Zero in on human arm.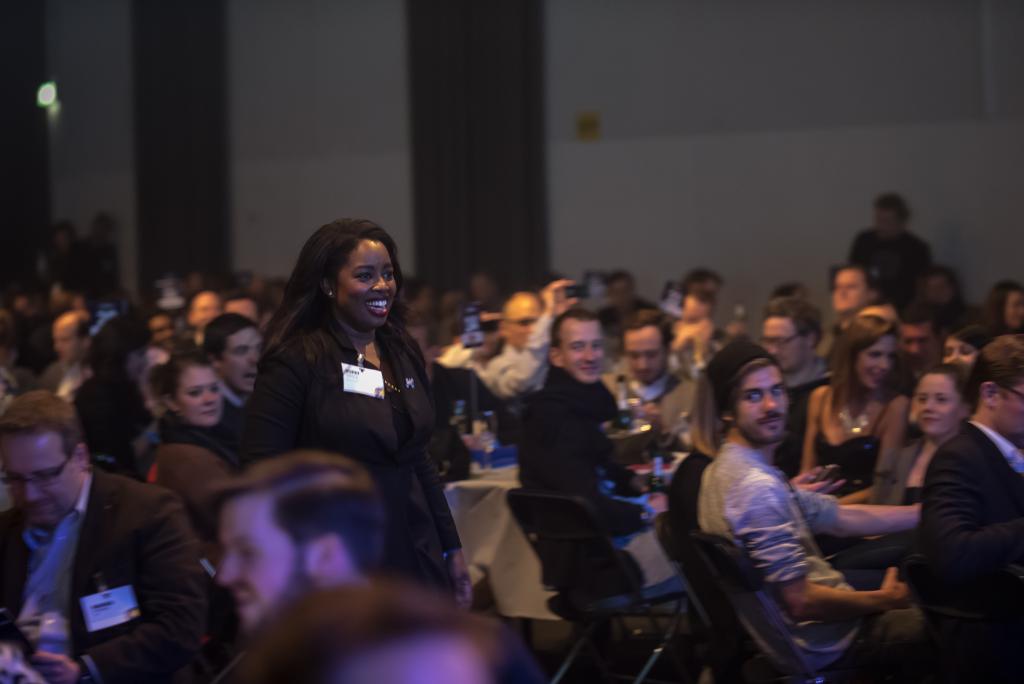
Zeroed in: box=[24, 489, 217, 683].
